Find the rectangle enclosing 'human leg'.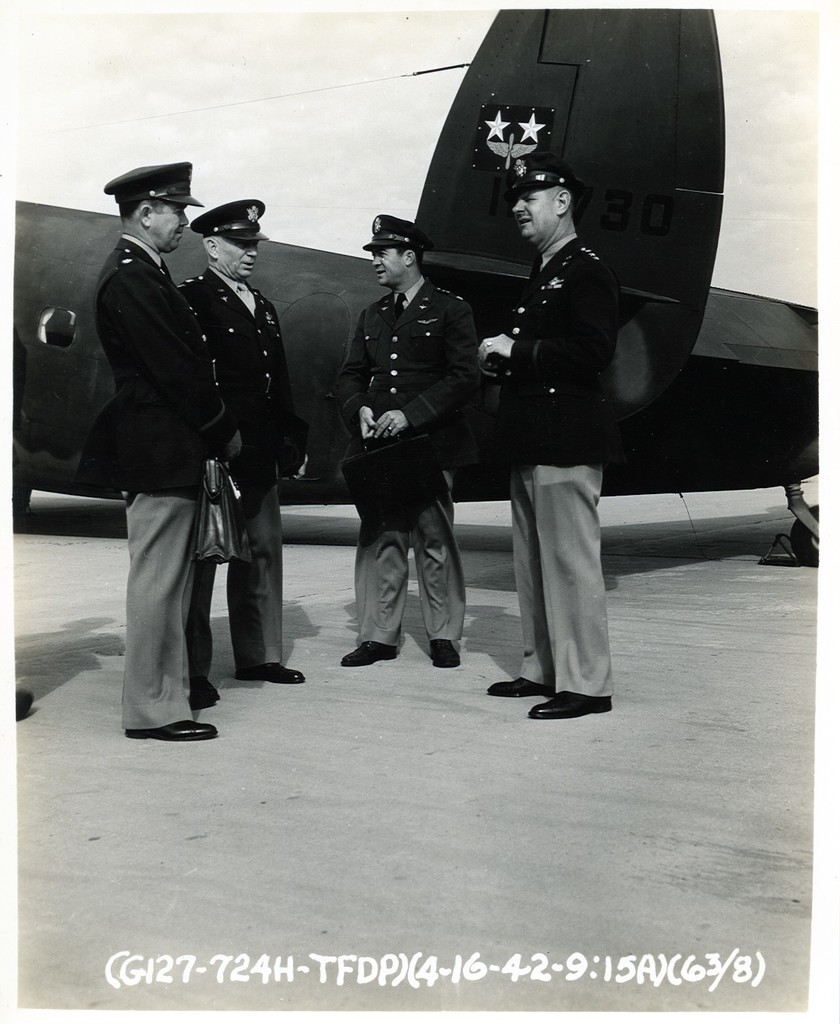
left=120, top=495, right=220, bottom=742.
